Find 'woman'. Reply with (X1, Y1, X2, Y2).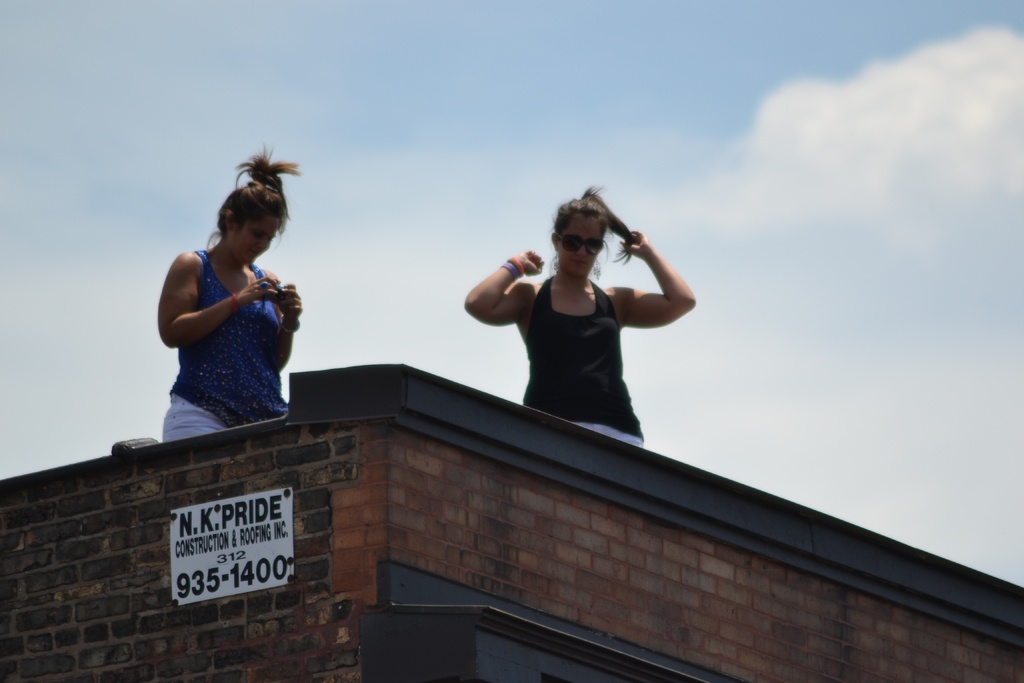
(463, 190, 694, 448).
